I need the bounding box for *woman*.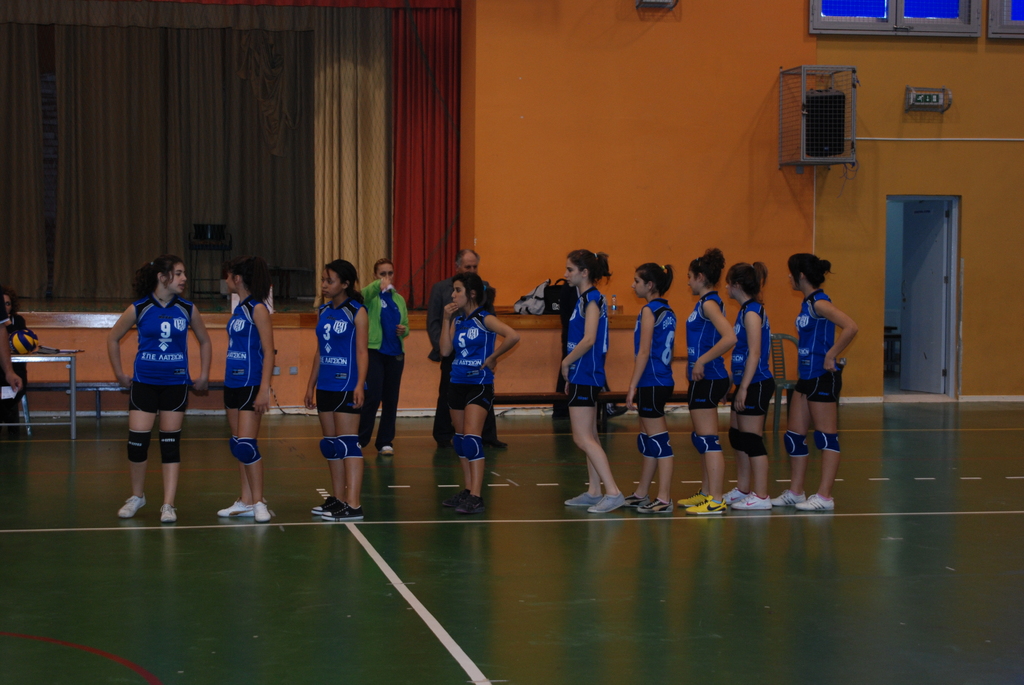
Here it is: bbox=[358, 258, 416, 460].
